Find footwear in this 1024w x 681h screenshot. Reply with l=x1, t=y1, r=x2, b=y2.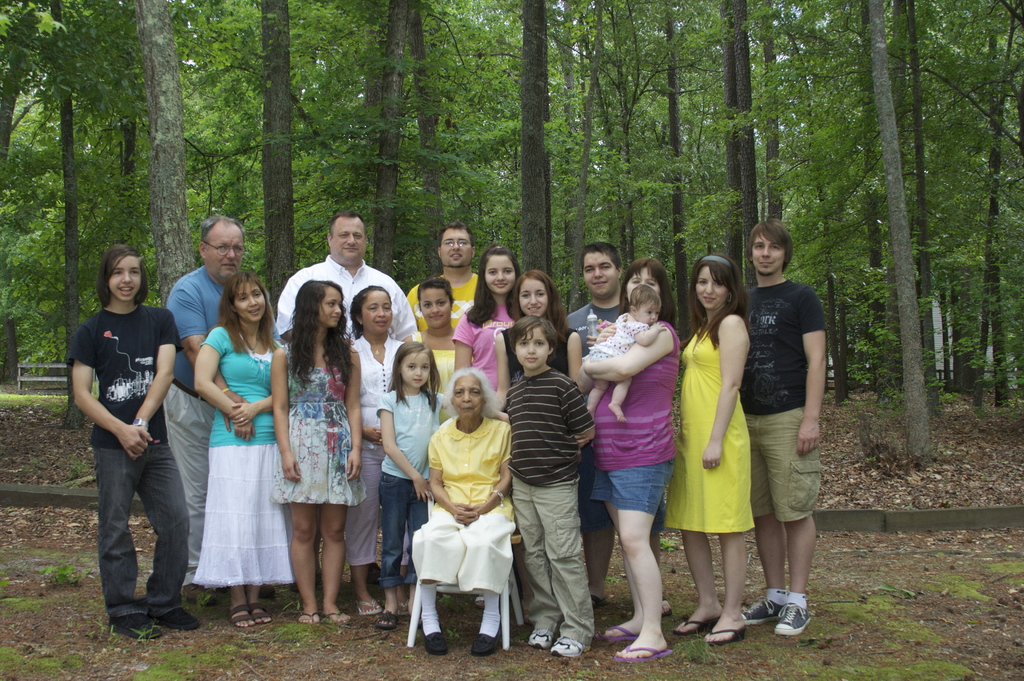
l=424, t=630, r=447, b=657.
